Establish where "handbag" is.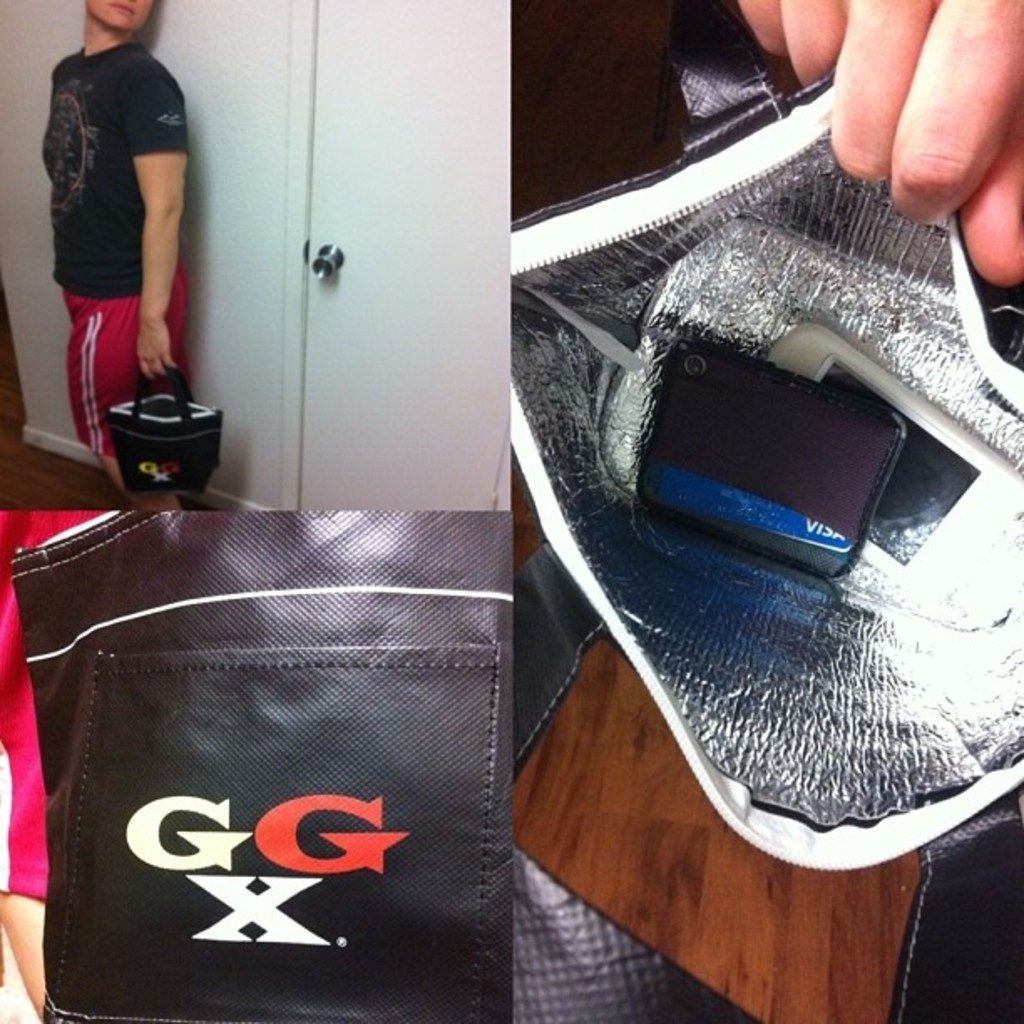
Established at x1=95 y1=360 x2=229 y2=492.
